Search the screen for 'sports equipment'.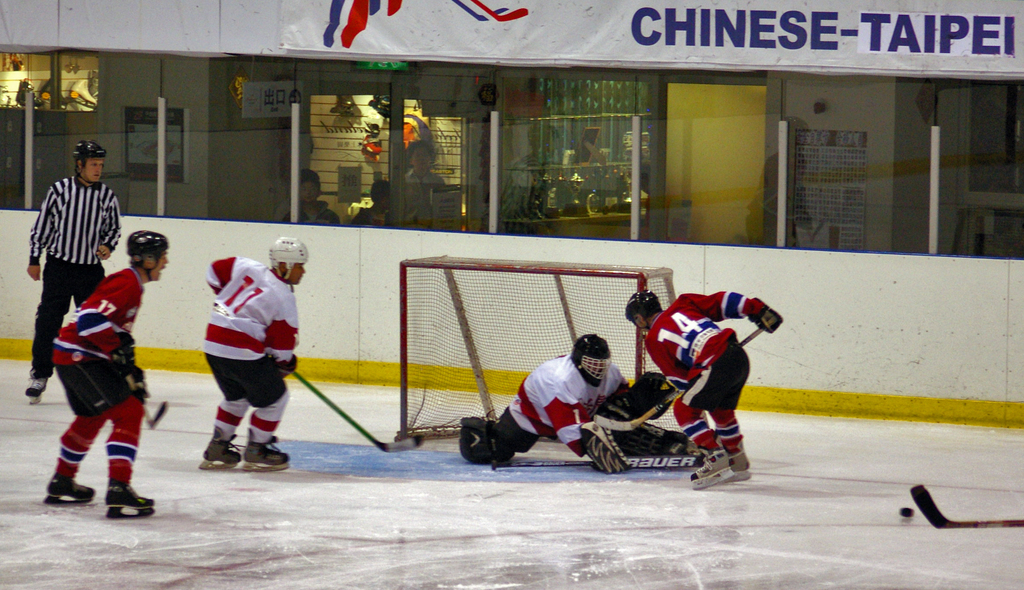
Found at (x1=626, y1=290, x2=660, y2=330).
